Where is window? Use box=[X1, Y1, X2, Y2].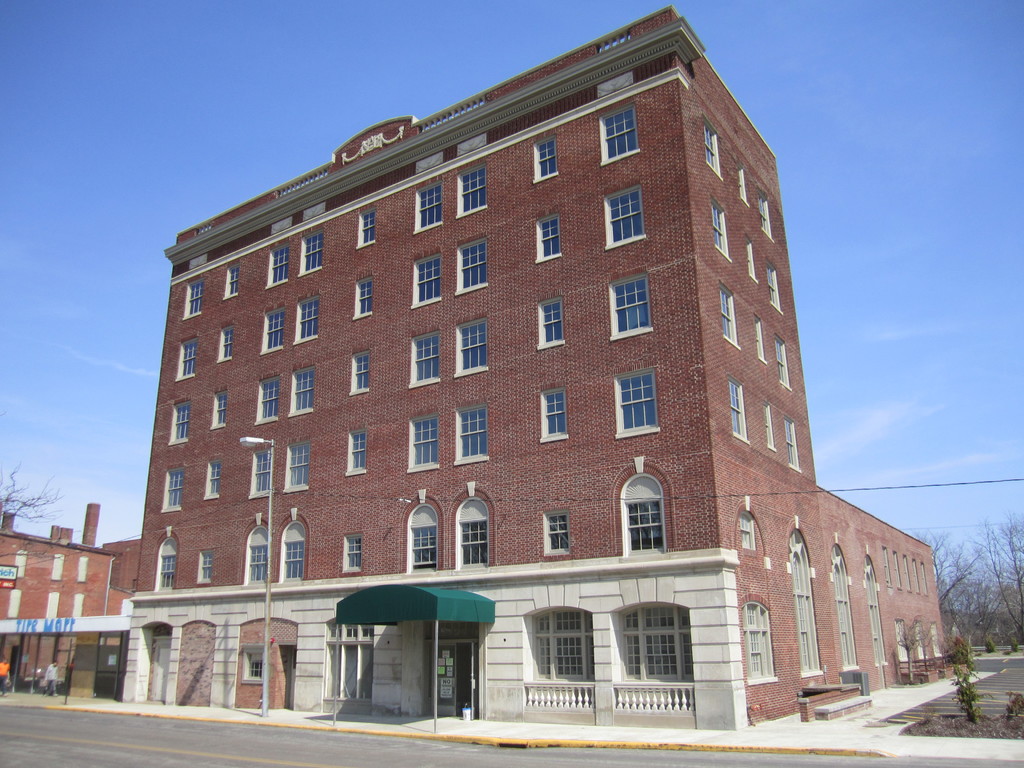
box=[202, 466, 224, 492].
